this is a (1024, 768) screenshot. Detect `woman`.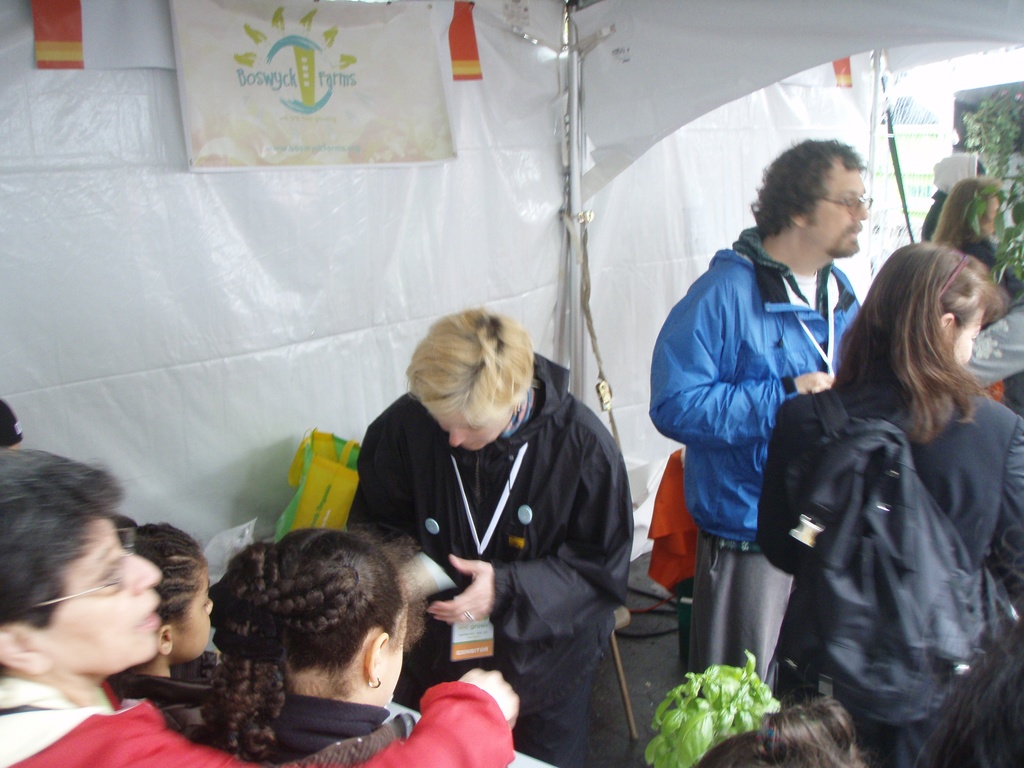
x1=922 y1=177 x2=1005 y2=278.
